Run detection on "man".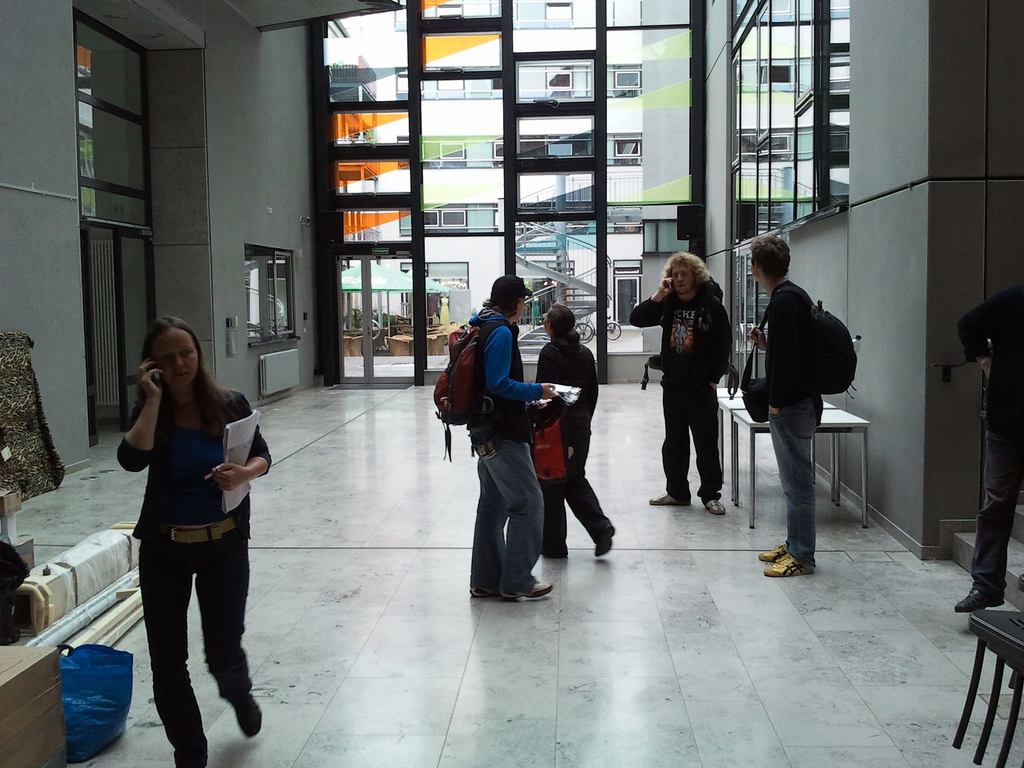
Result: bbox=(456, 275, 571, 602).
